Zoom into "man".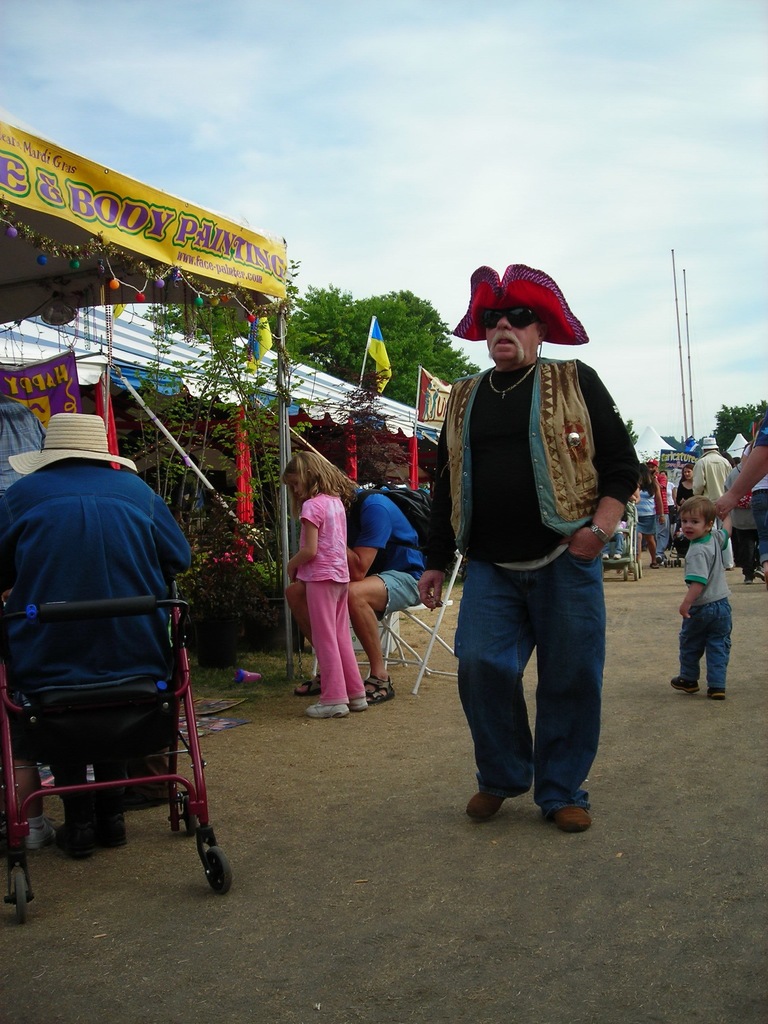
Zoom target: (7, 416, 191, 855).
